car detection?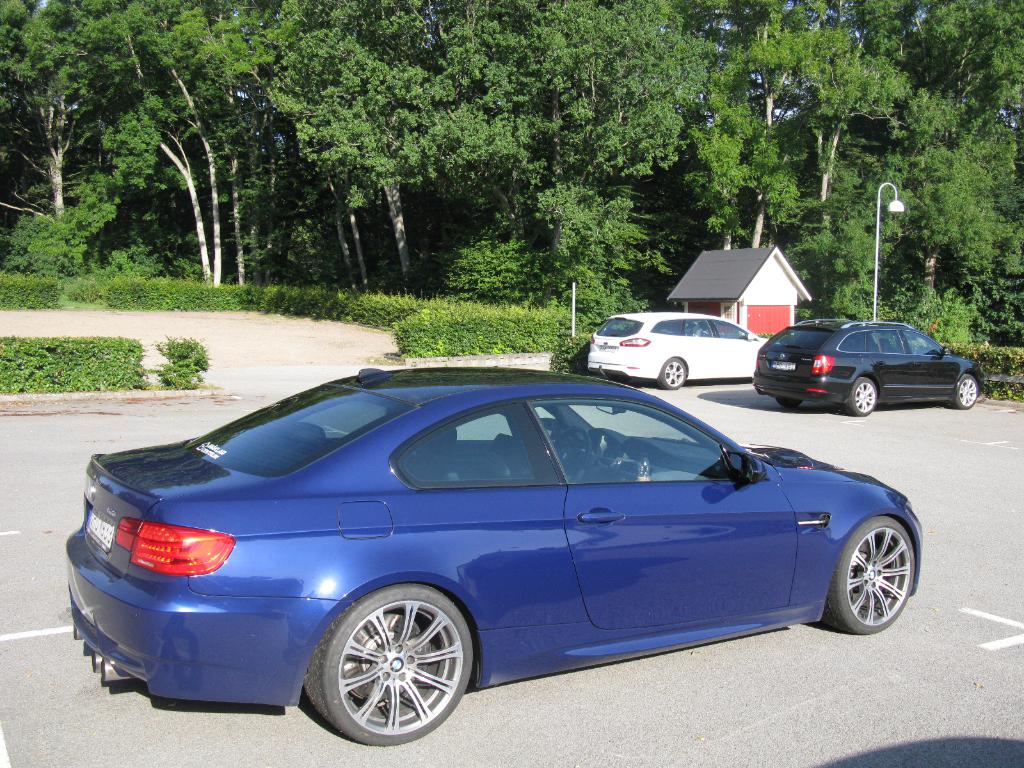
pyautogui.locateOnScreen(752, 312, 990, 413)
